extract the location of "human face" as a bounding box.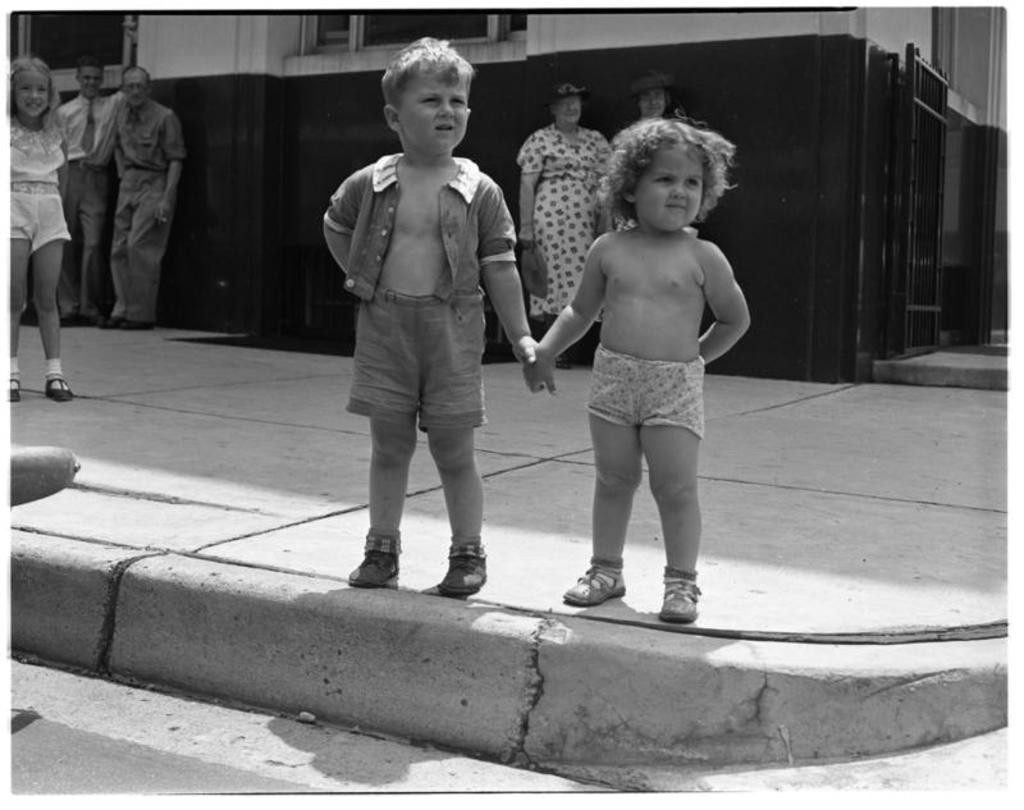
554,95,584,124.
